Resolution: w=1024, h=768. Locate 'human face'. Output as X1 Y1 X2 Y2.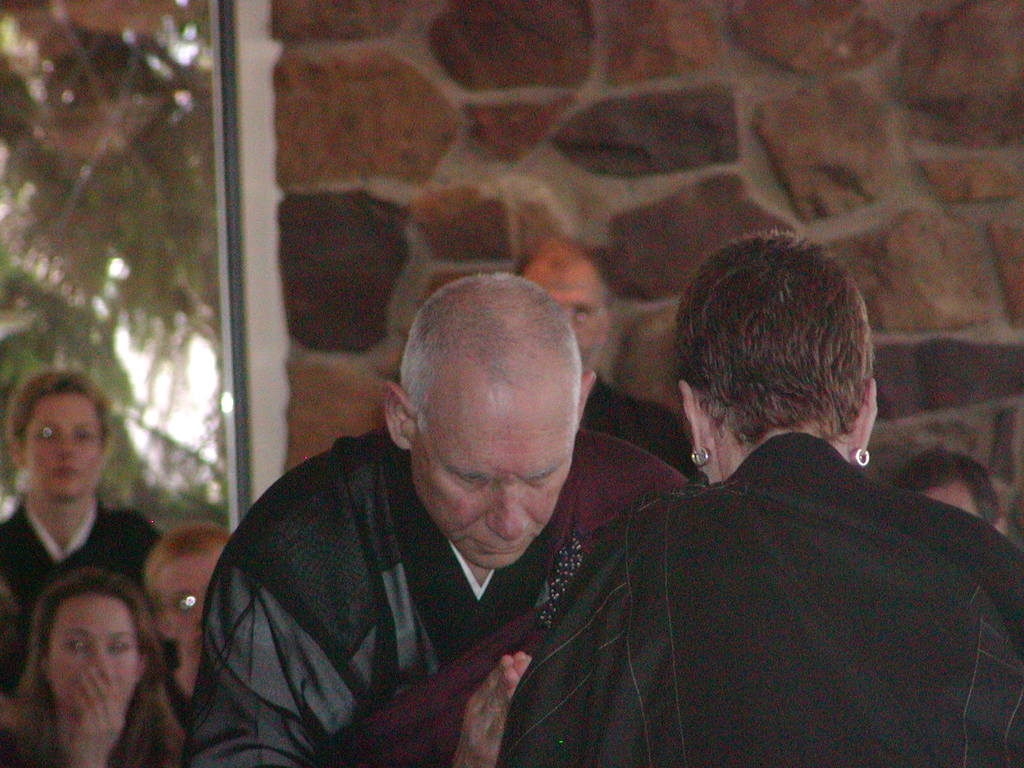
20 385 101 500.
